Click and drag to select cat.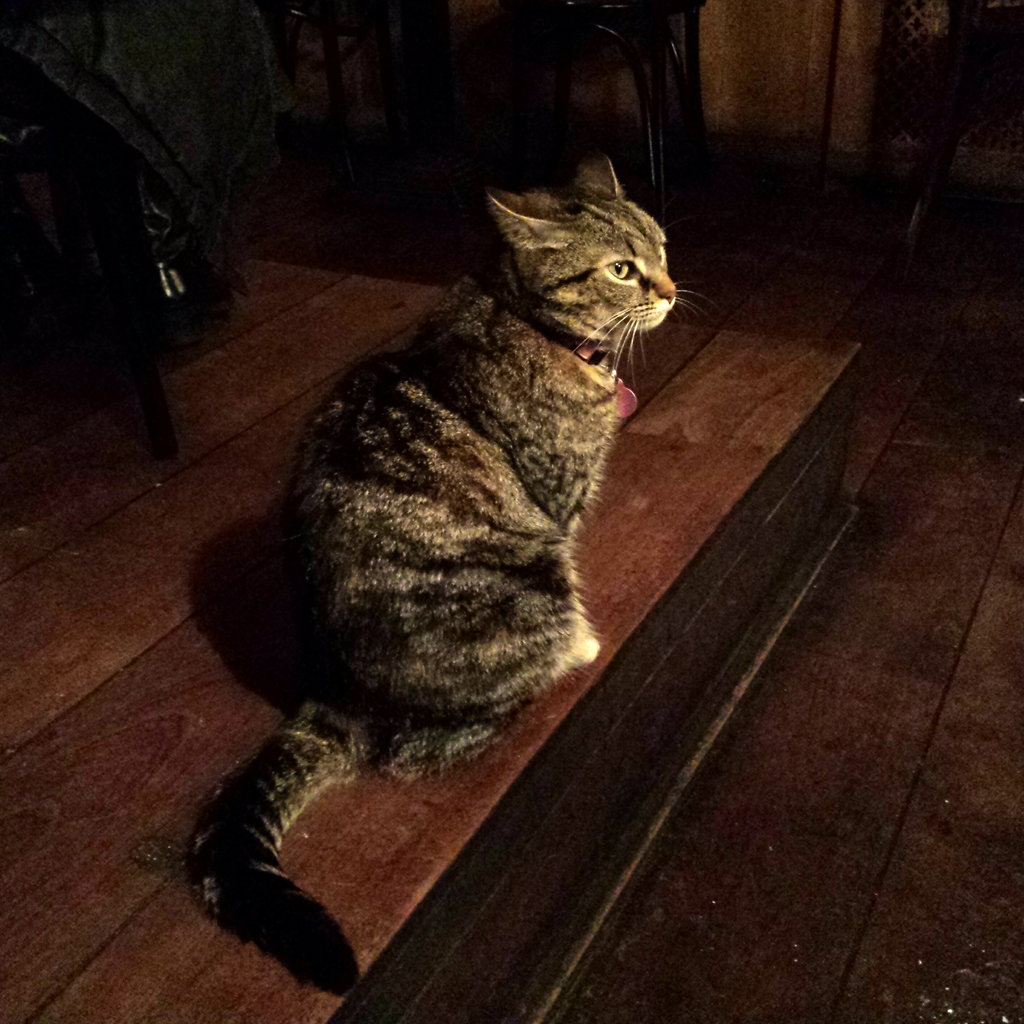
Selection: [188, 154, 722, 998].
